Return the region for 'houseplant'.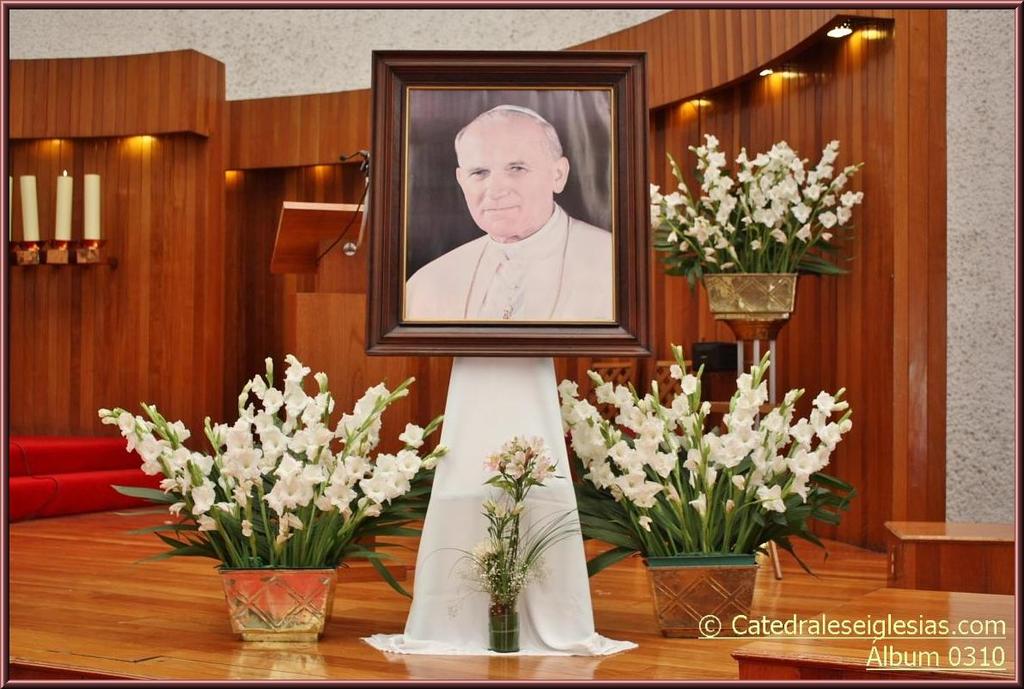
detection(86, 348, 448, 646).
